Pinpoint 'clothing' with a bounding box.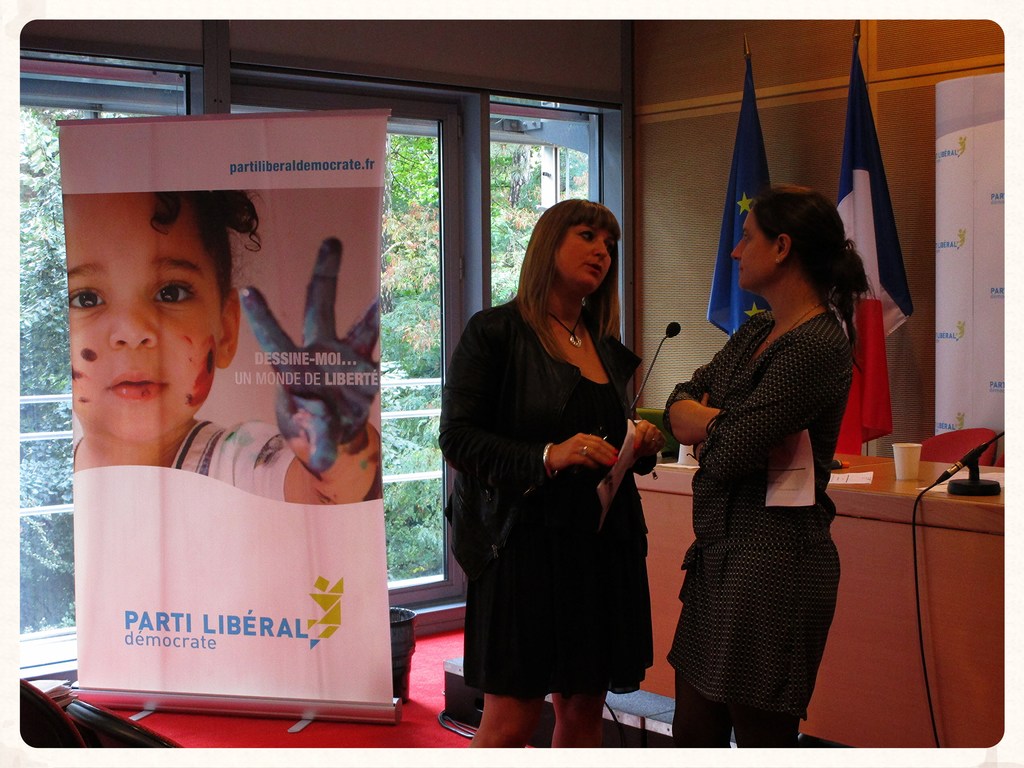
region(446, 254, 669, 713).
